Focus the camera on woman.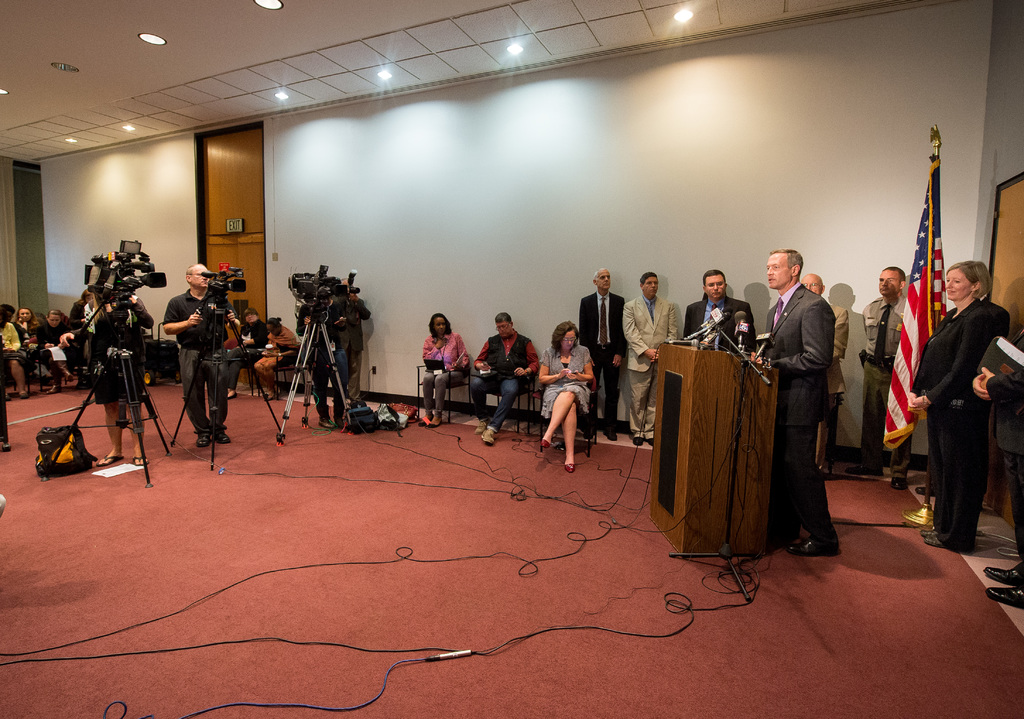
Focus region: box=[417, 316, 474, 430].
